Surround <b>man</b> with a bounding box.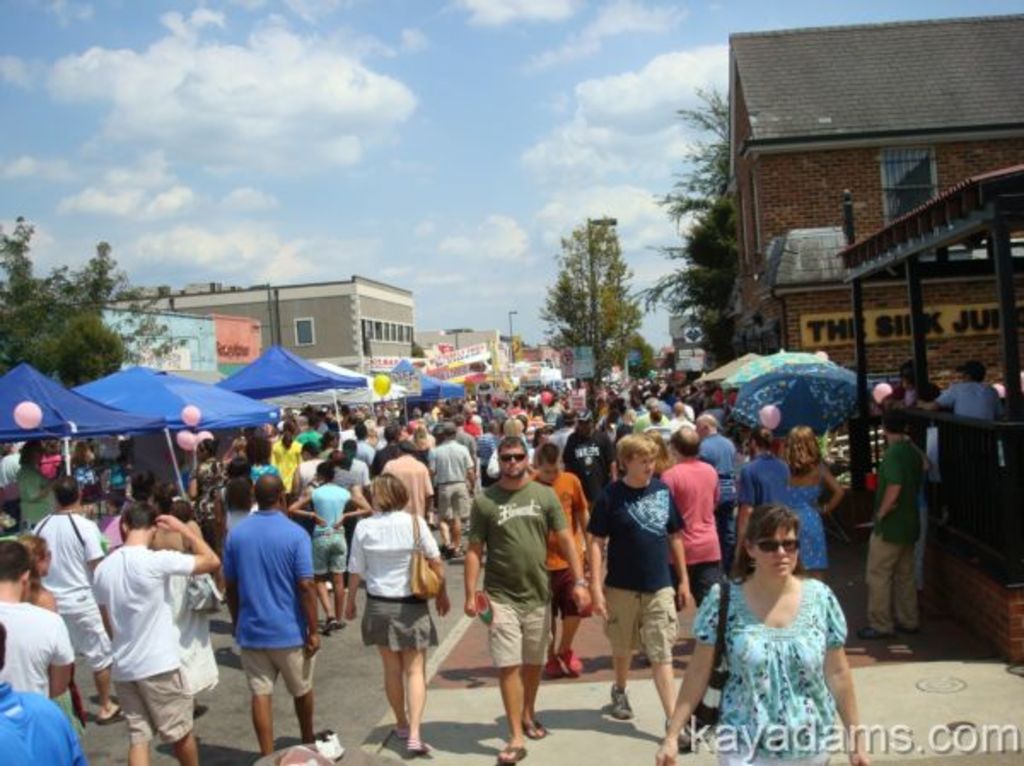
x1=633 y1=403 x2=664 y2=437.
